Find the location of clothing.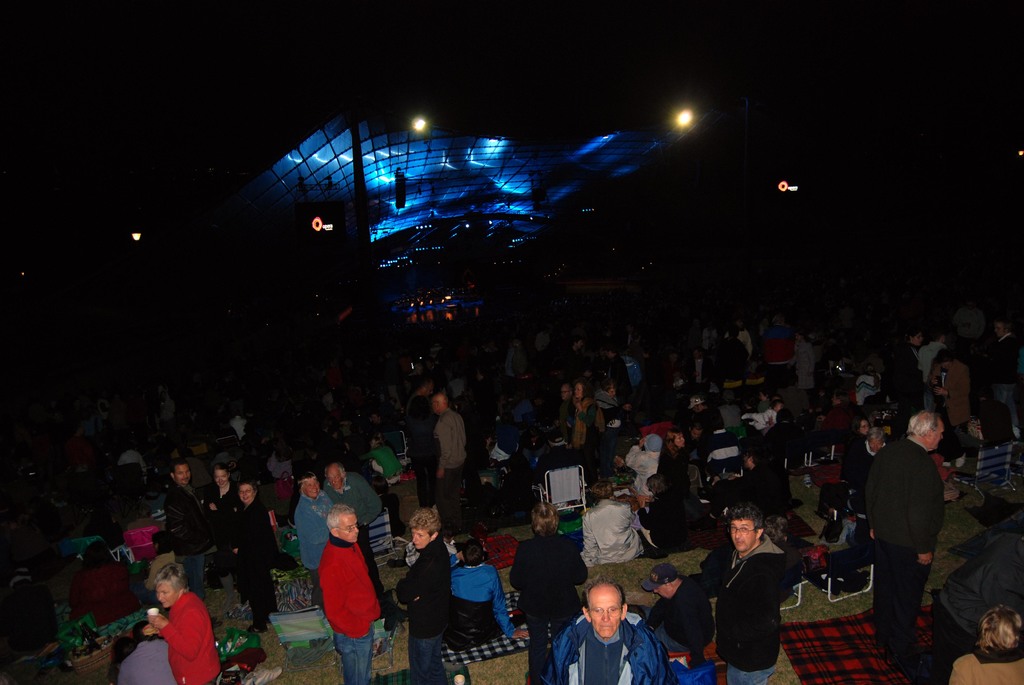
Location: [x1=763, y1=326, x2=792, y2=392].
